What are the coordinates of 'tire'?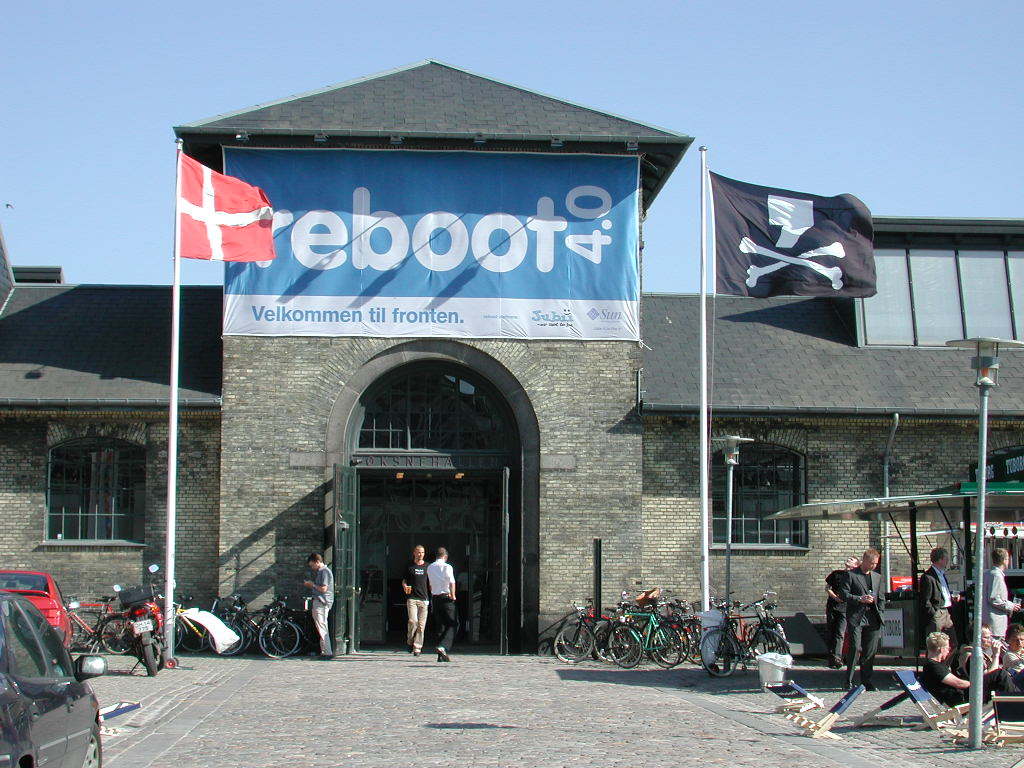
rect(272, 621, 304, 655).
